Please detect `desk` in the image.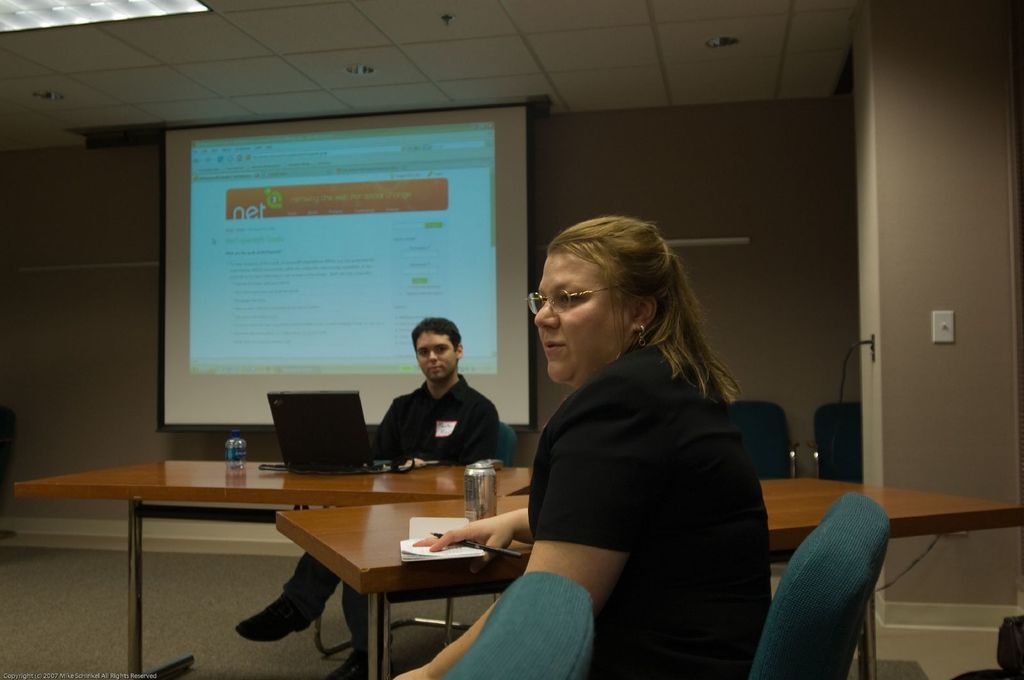
277/480/1018/674.
